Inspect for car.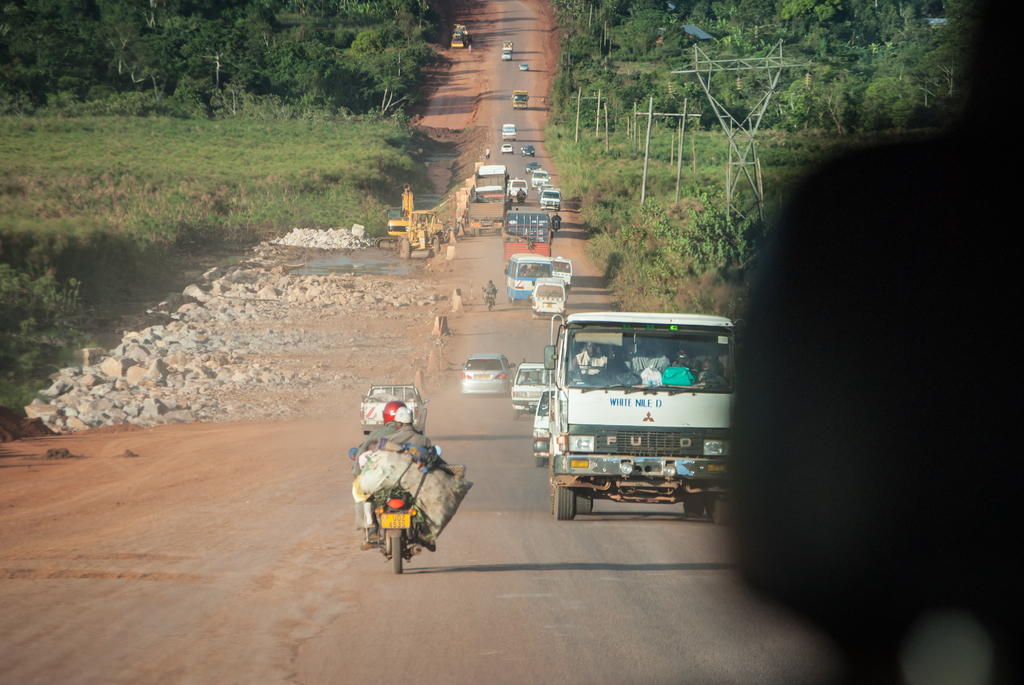
Inspection: pyautogui.locateOnScreen(518, 61, 529, 70).
